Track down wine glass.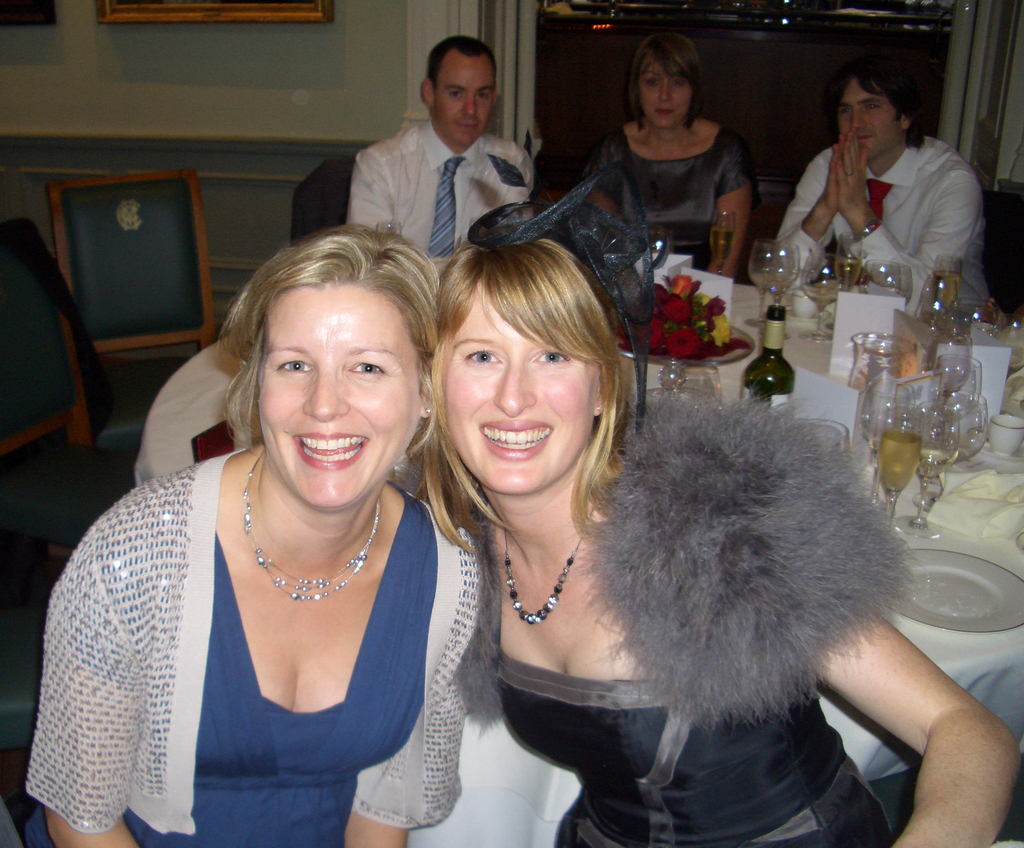
Tracked to 939,389,989,484.
